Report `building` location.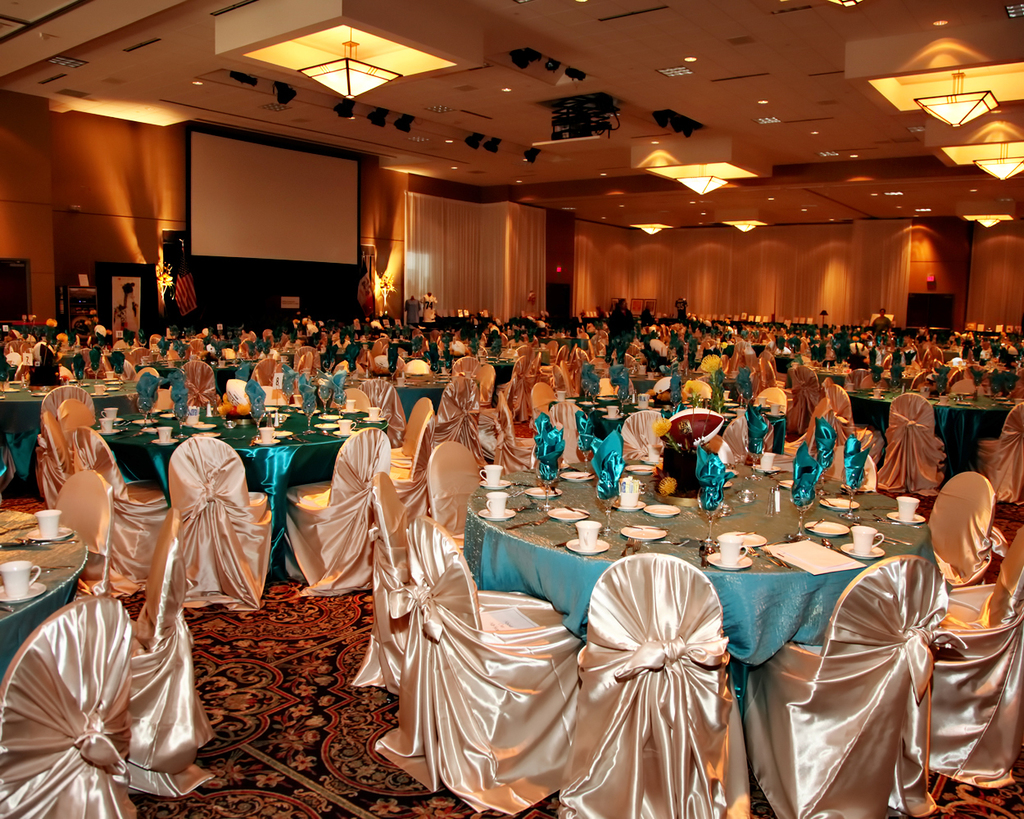
Report: detection(0, 0, 1023, 818).
